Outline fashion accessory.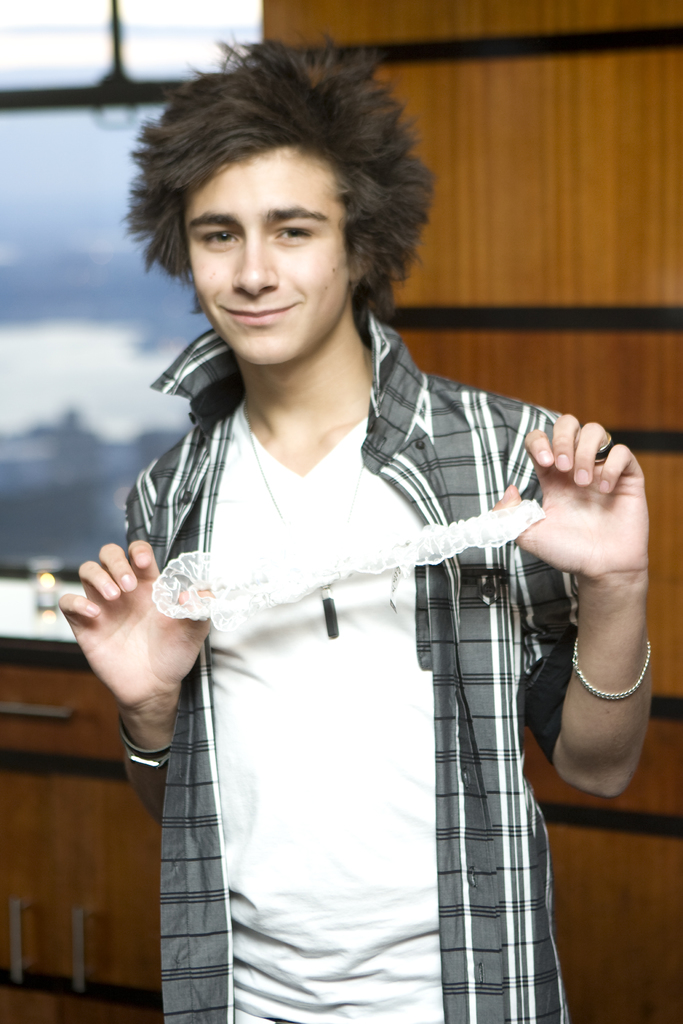
Outline: region(244, 421, 366, 640).
